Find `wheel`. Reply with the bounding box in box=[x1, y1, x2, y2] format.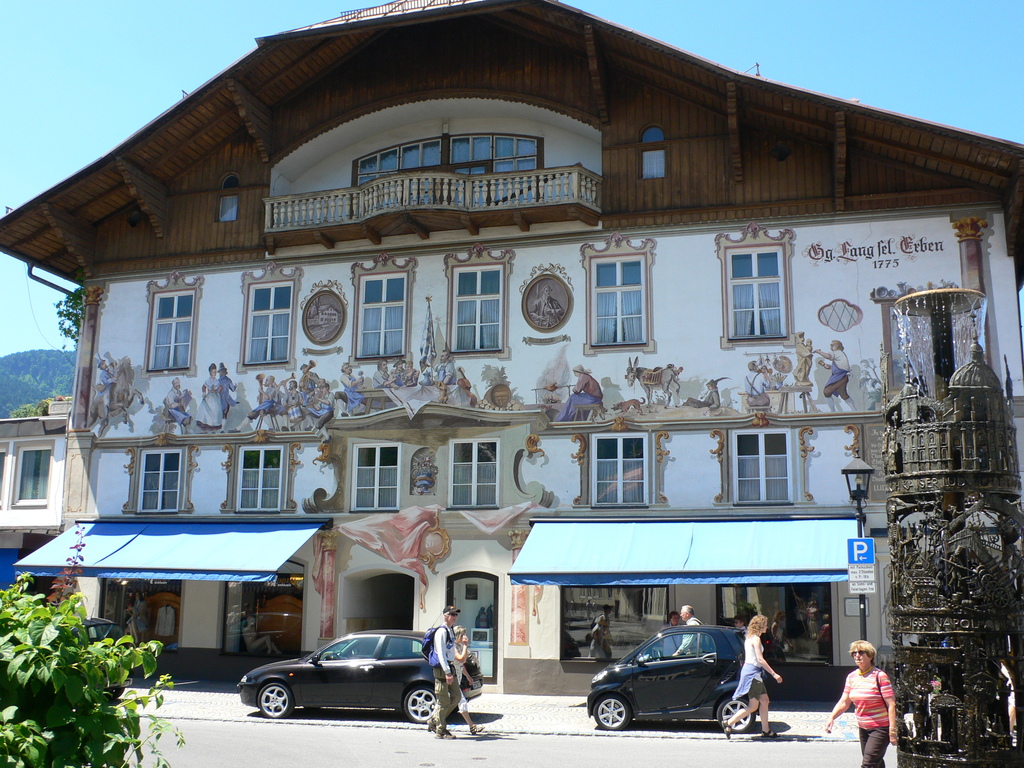
box=[591, 692, 633, 728].
